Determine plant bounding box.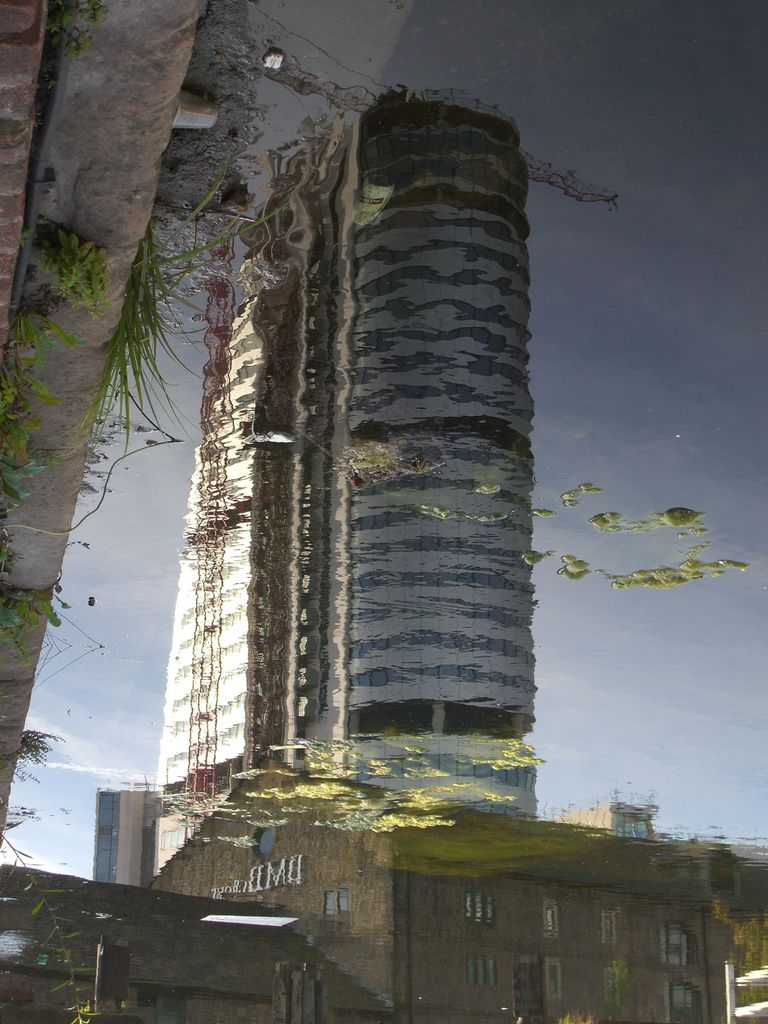
Determined: <bbox>20, 708, 76, 787</bbox>.
